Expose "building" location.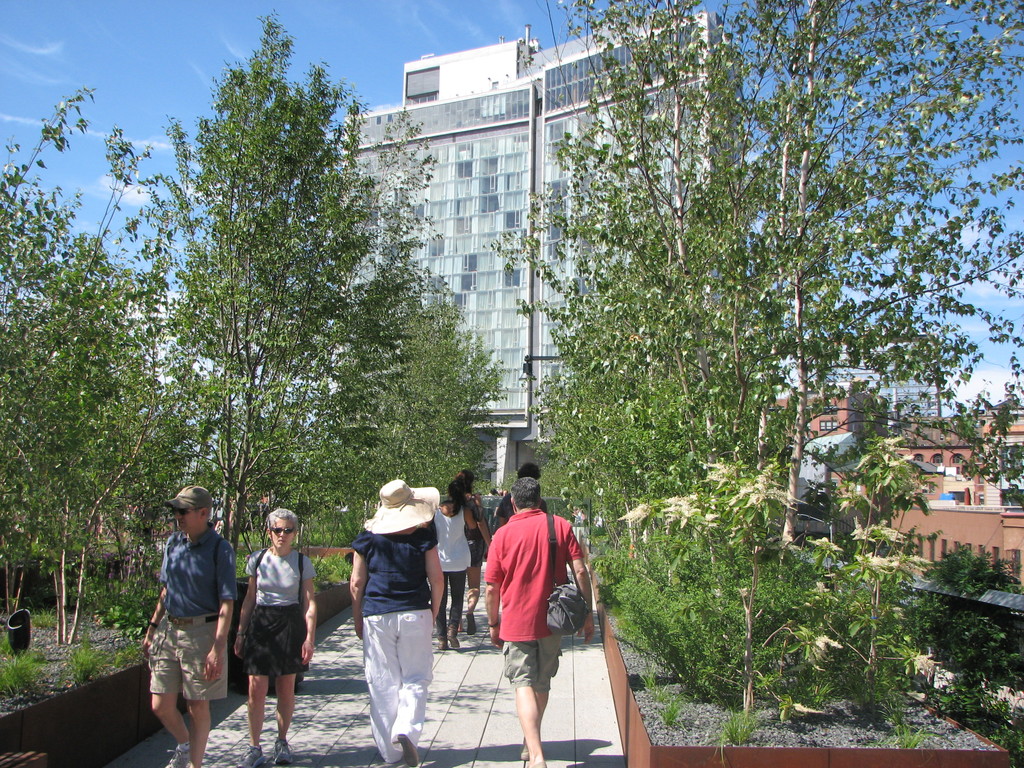
Exposed at l=797, t=340, r=940, b=419.
